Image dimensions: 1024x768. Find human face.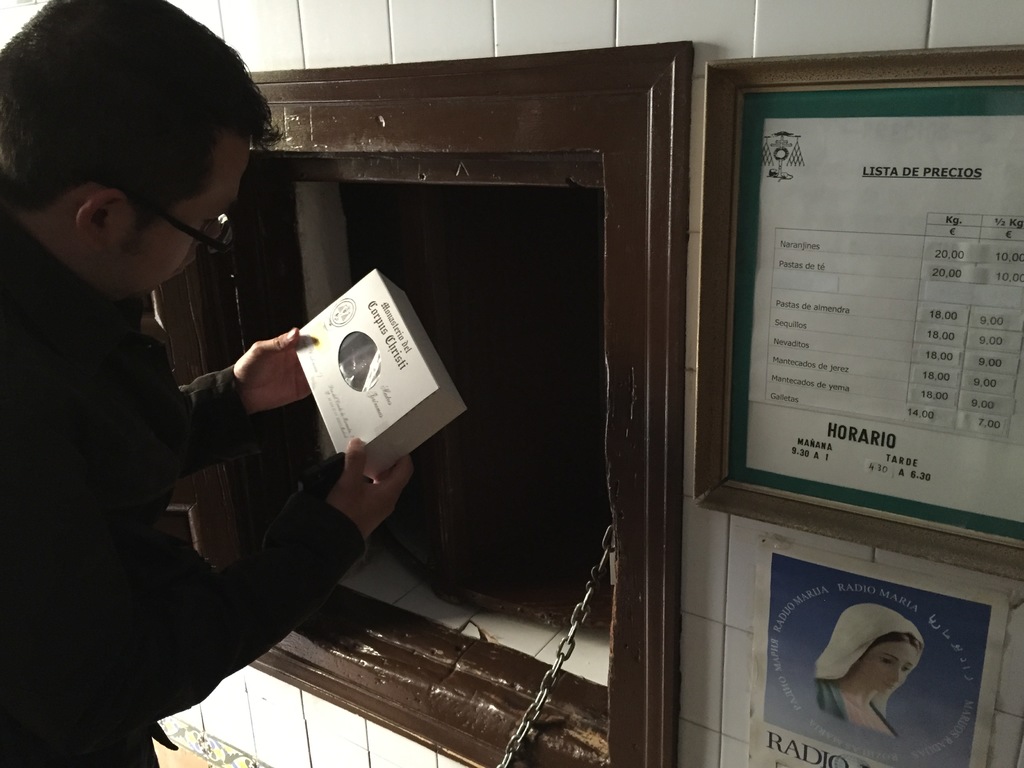
detection(104, 141, 240, 298).
